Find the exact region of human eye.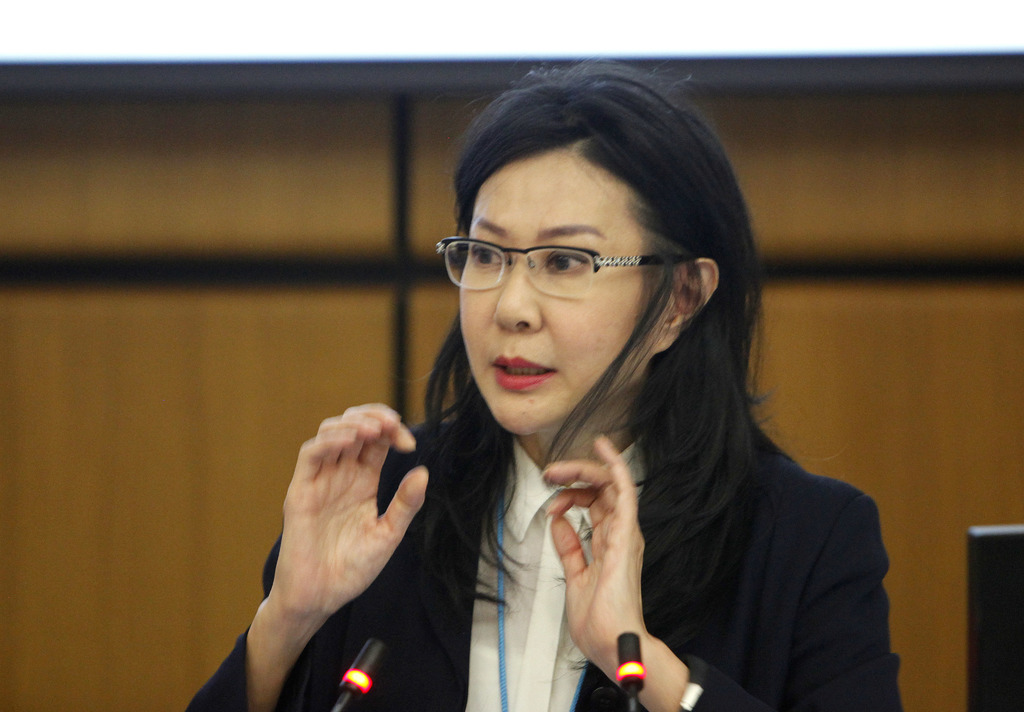
Exact region: crop(537, 246, 590, 280).
